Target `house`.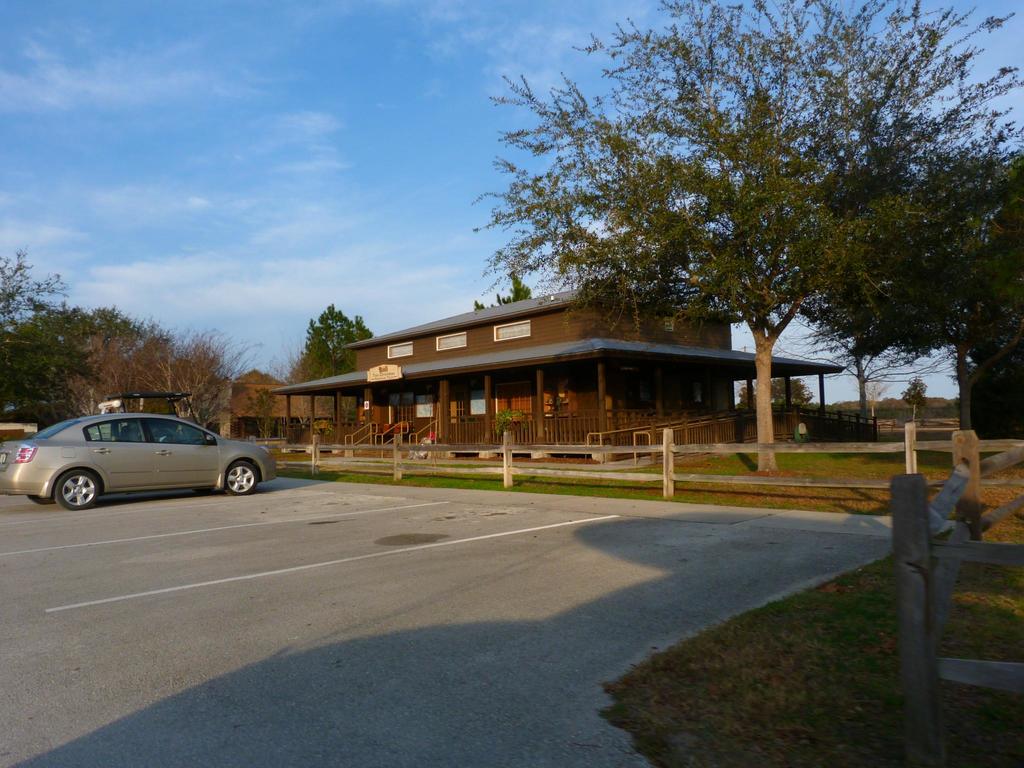
Target region: [288,282,826,463].
